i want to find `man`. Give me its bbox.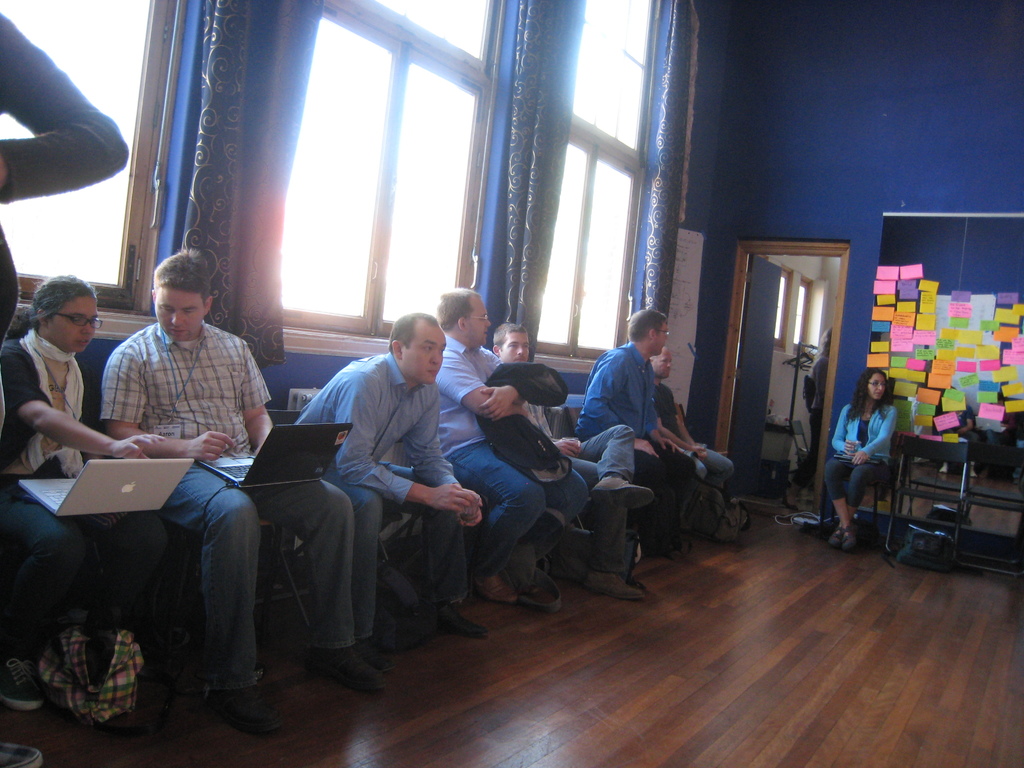
select_region(568, 303, 695, 564).
